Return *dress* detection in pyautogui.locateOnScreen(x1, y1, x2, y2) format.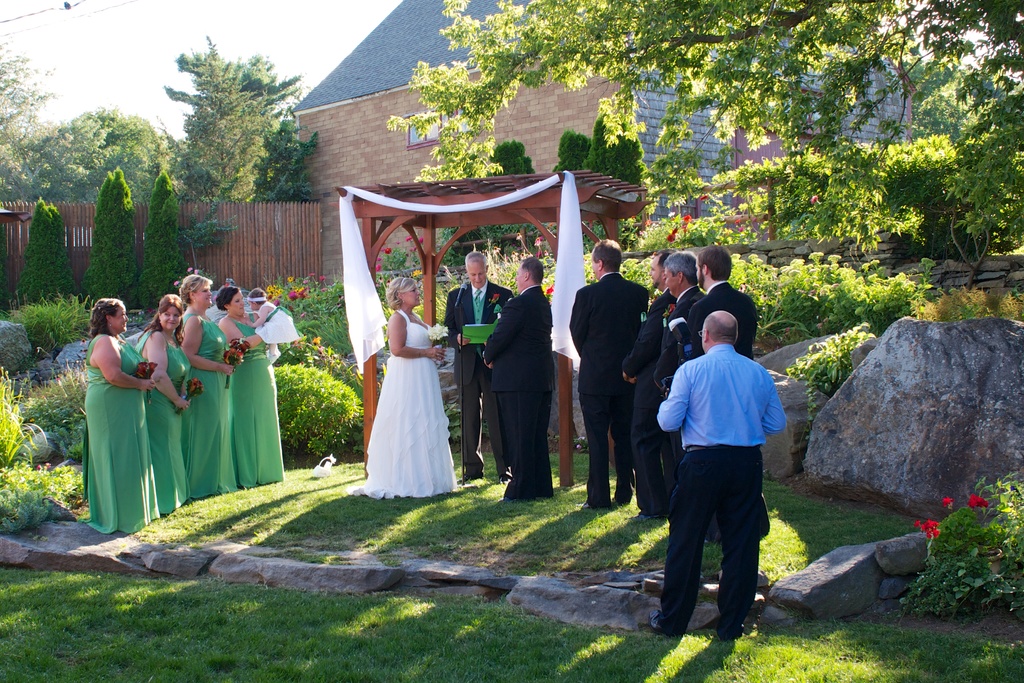
pyautogui.locateOnScreen(134, 327, 192, 518).
